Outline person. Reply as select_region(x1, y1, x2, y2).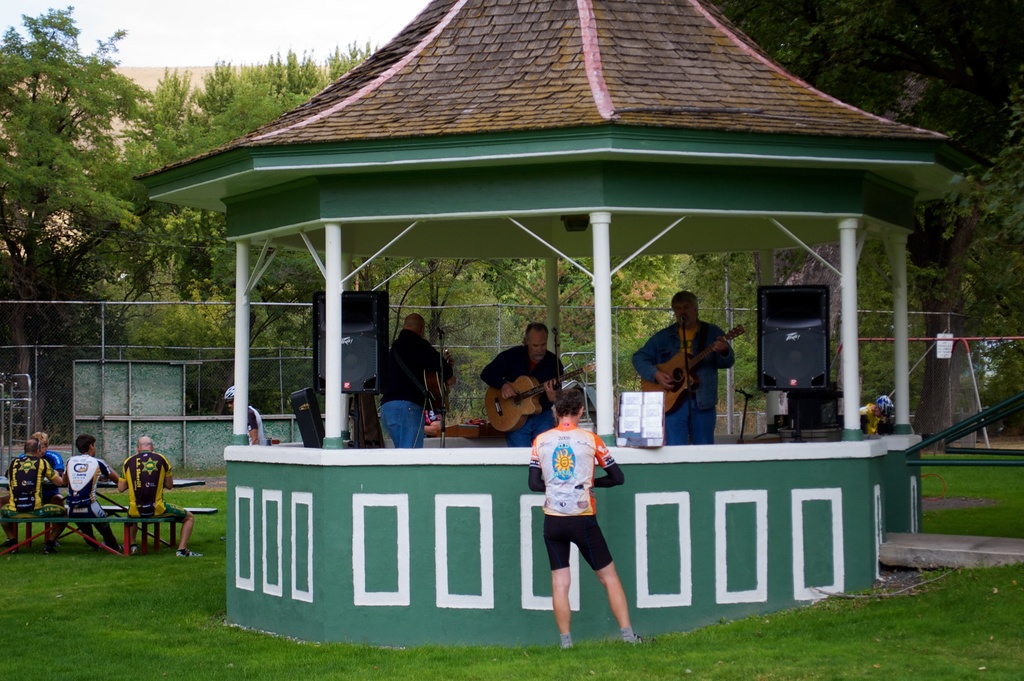
select_region(0, 436, 72, 546).
